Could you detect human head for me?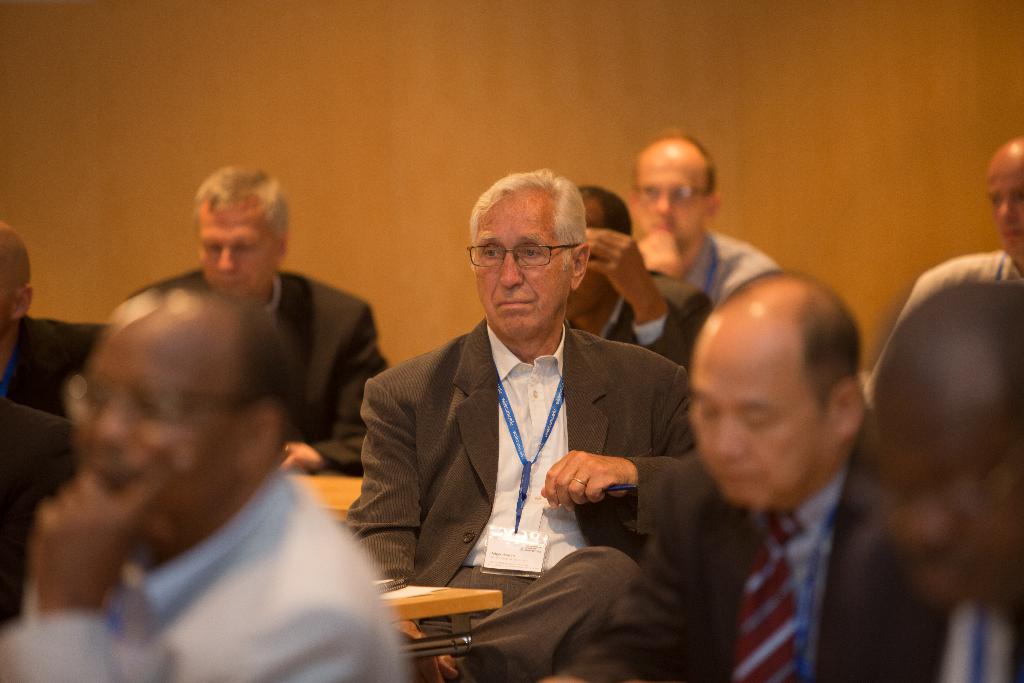
Detection result: Rect(630, 126, 717, 254).
